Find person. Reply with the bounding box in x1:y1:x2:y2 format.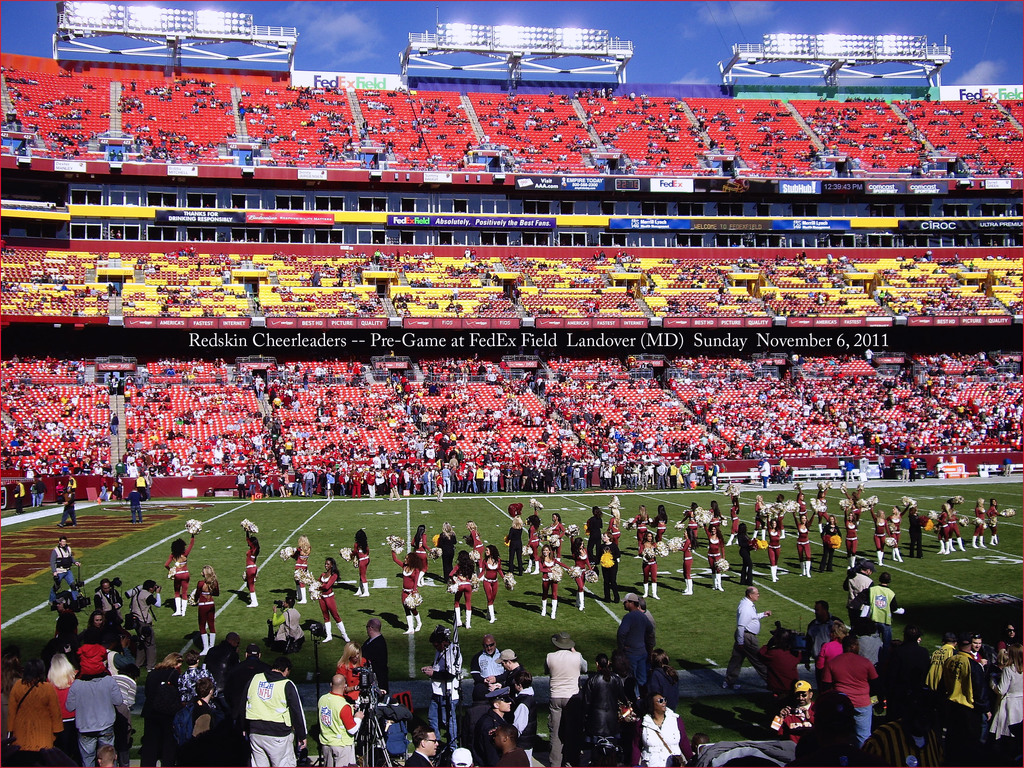
812:611:879:750.
